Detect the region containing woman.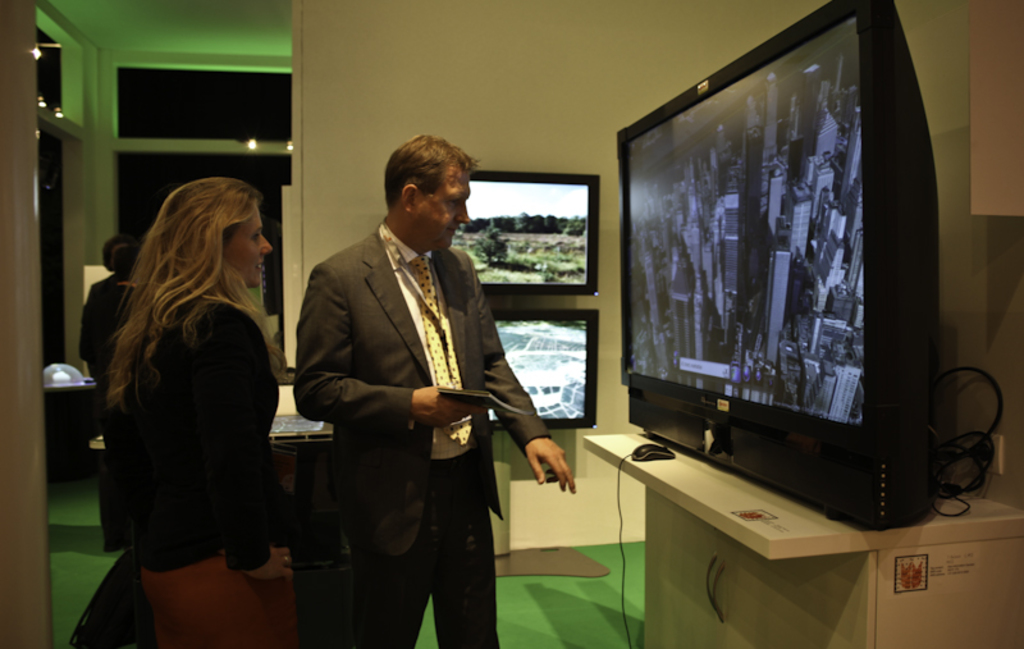
select_region(86, 157, 300, 631).
